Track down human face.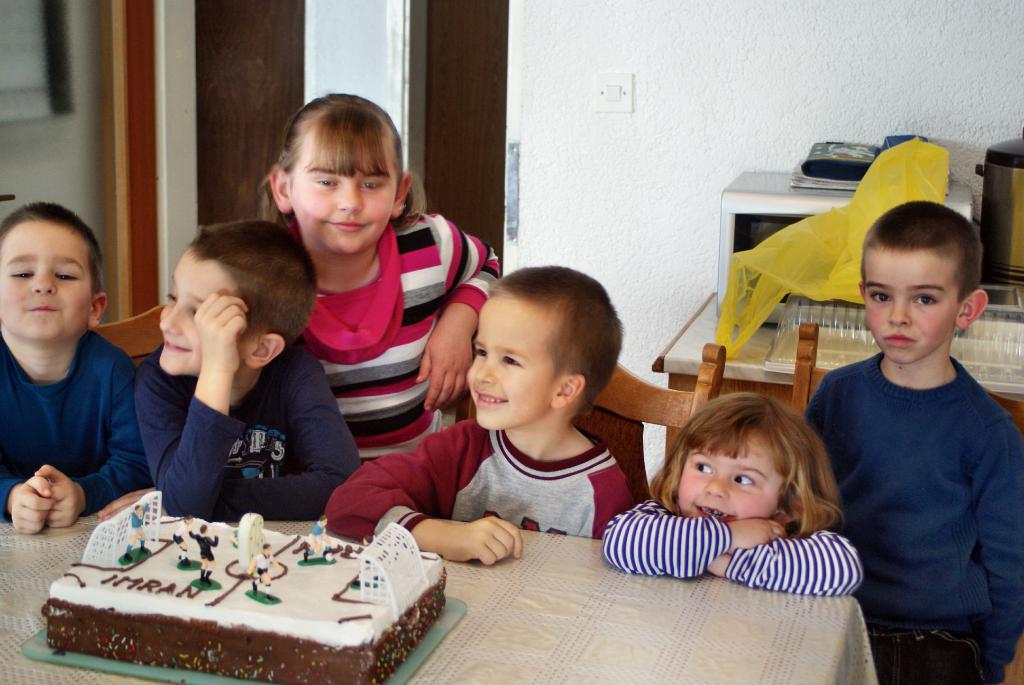
Tracked to bbox=(467, 295, 556, 429).
